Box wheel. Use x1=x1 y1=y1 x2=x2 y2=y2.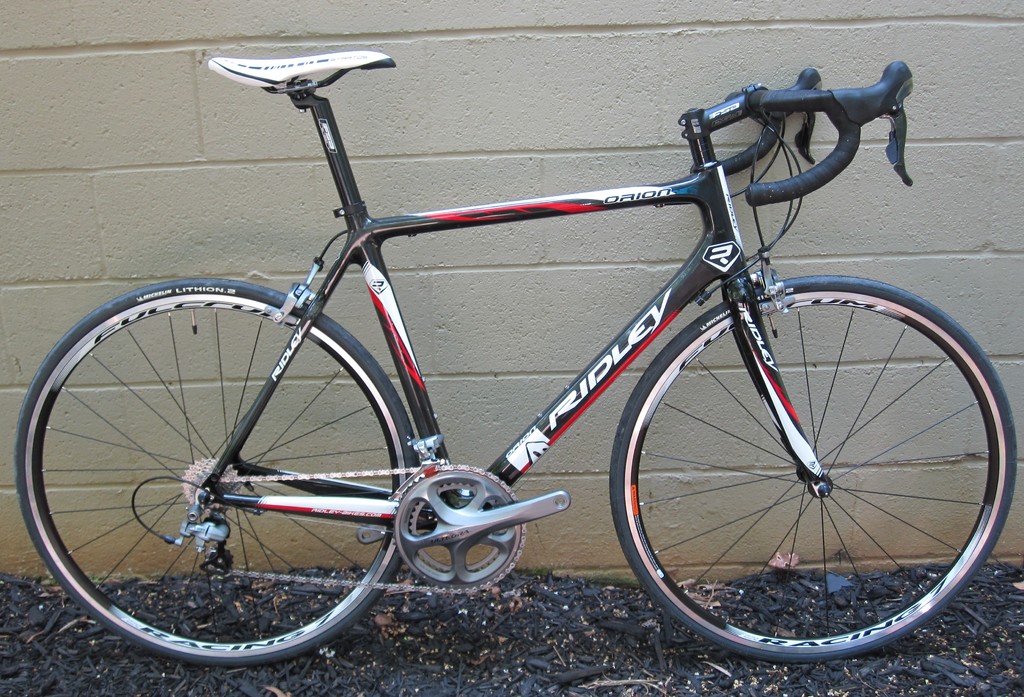
x1=10 y1=272 x2=424 y2=672.
